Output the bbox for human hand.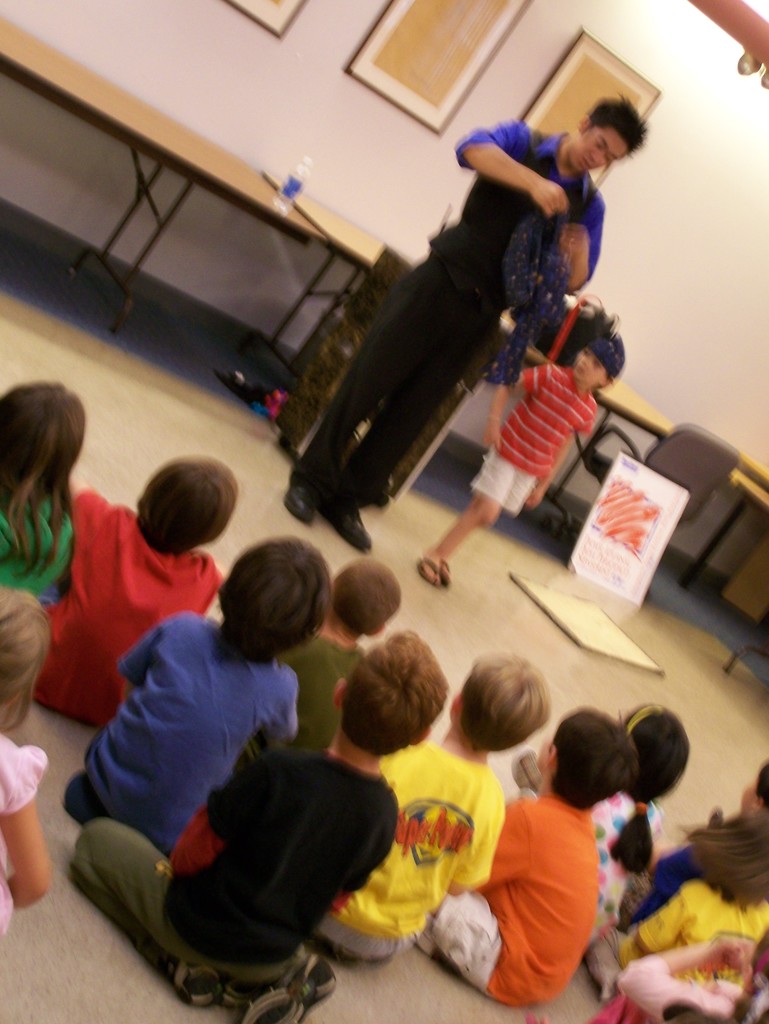
(527,486,543,508).
